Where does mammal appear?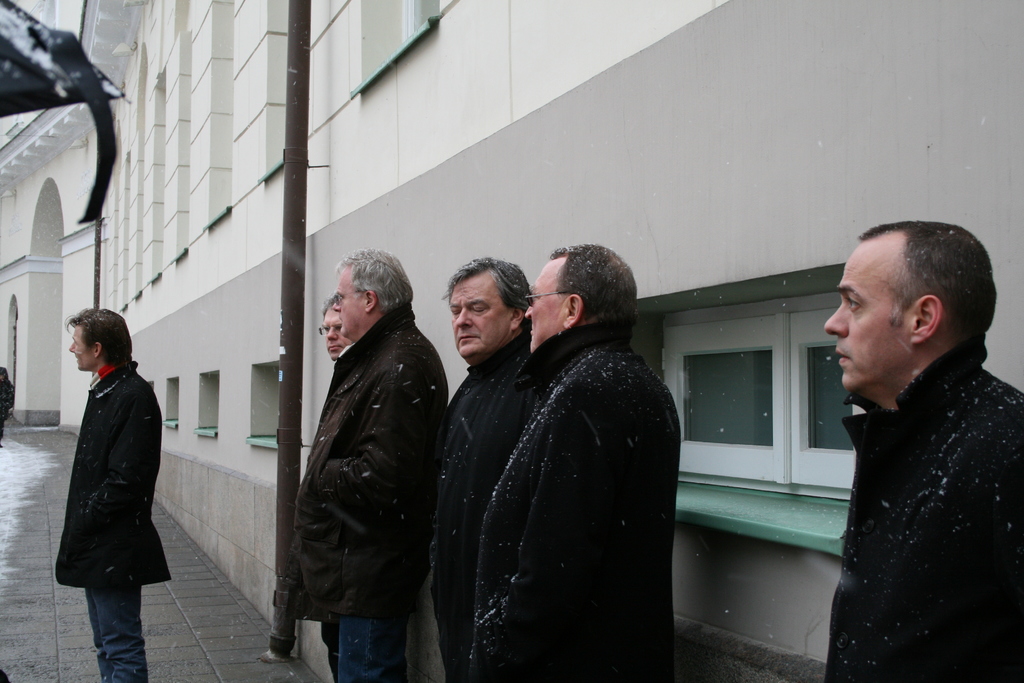
Appears at bbox=[0, 365, 13, 448].
